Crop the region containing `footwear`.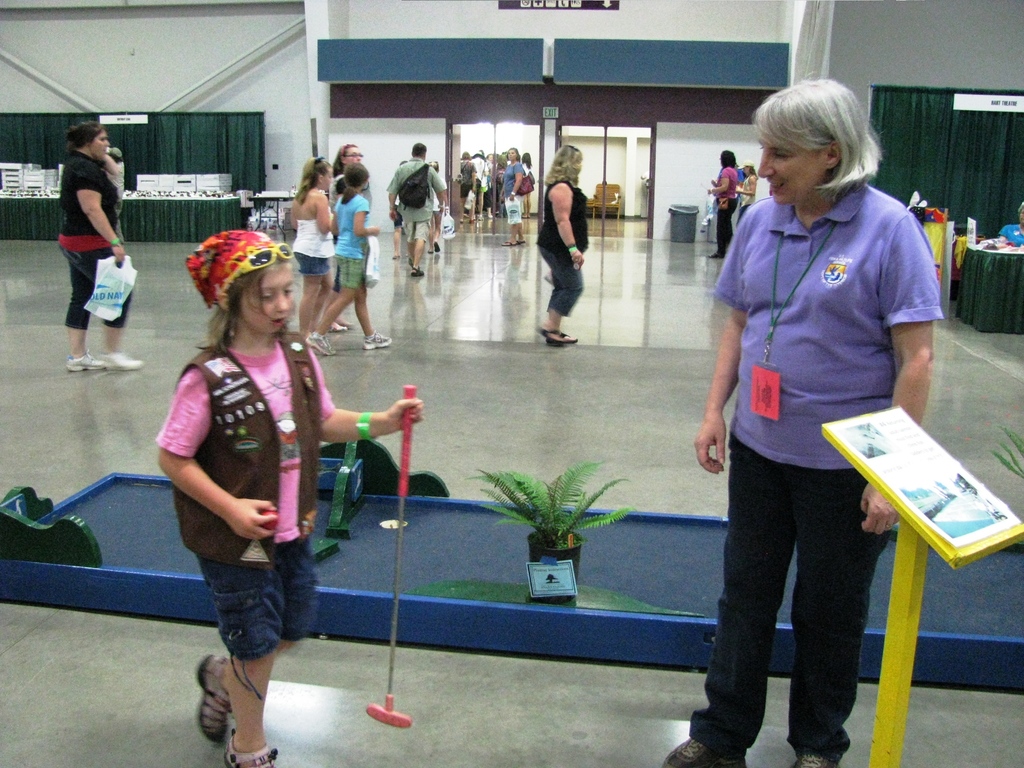
Crop region: [x1=306, y1=331, x2=333, y2=356].
